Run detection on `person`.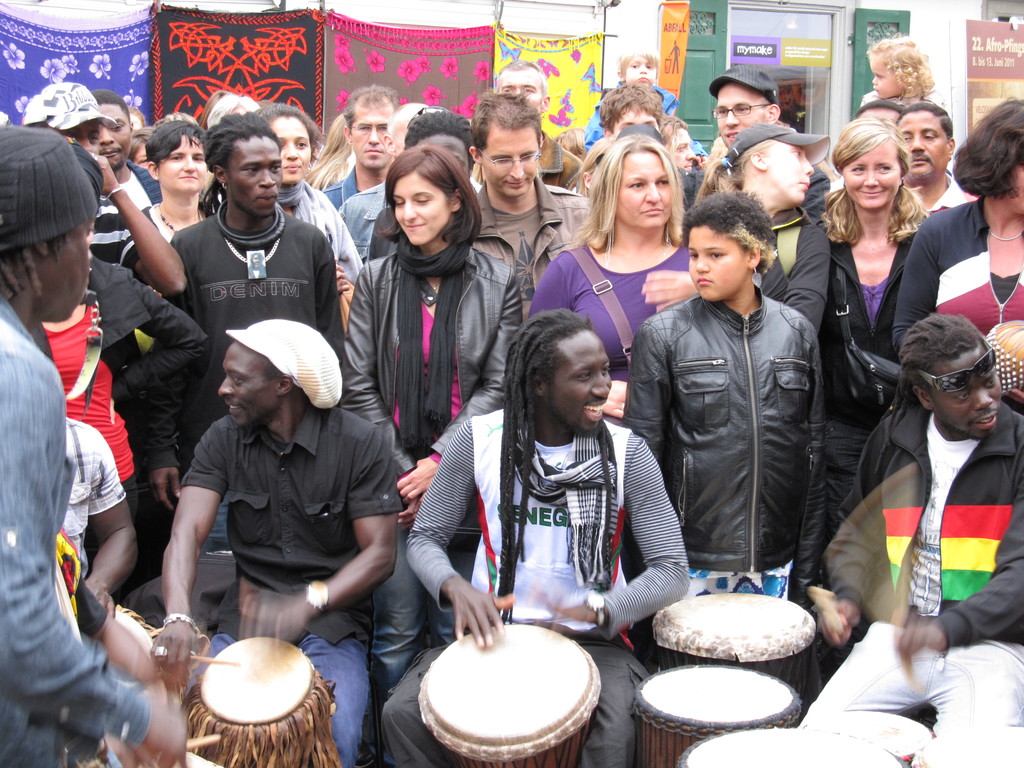
Result: 148, 318, 401, 767.
